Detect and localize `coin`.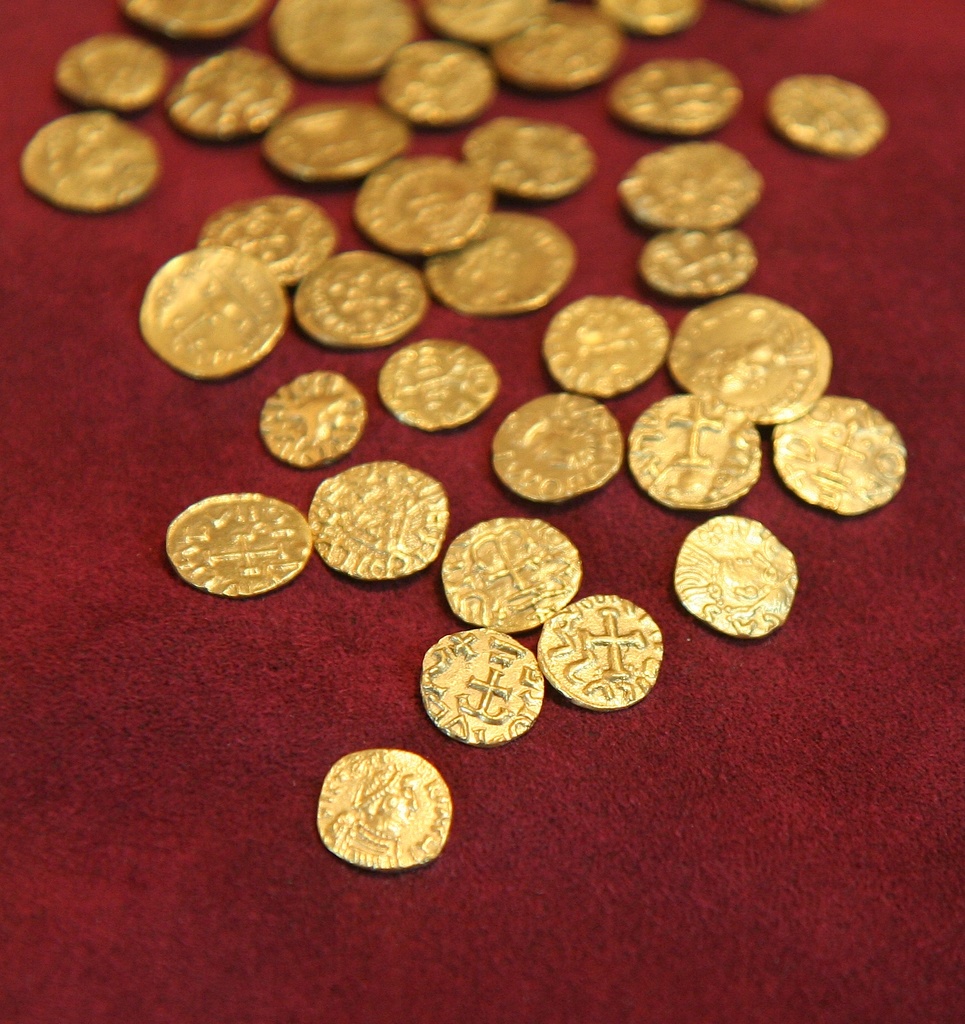
Localized at x1=534, y1=595, x2=664, y2=714.
